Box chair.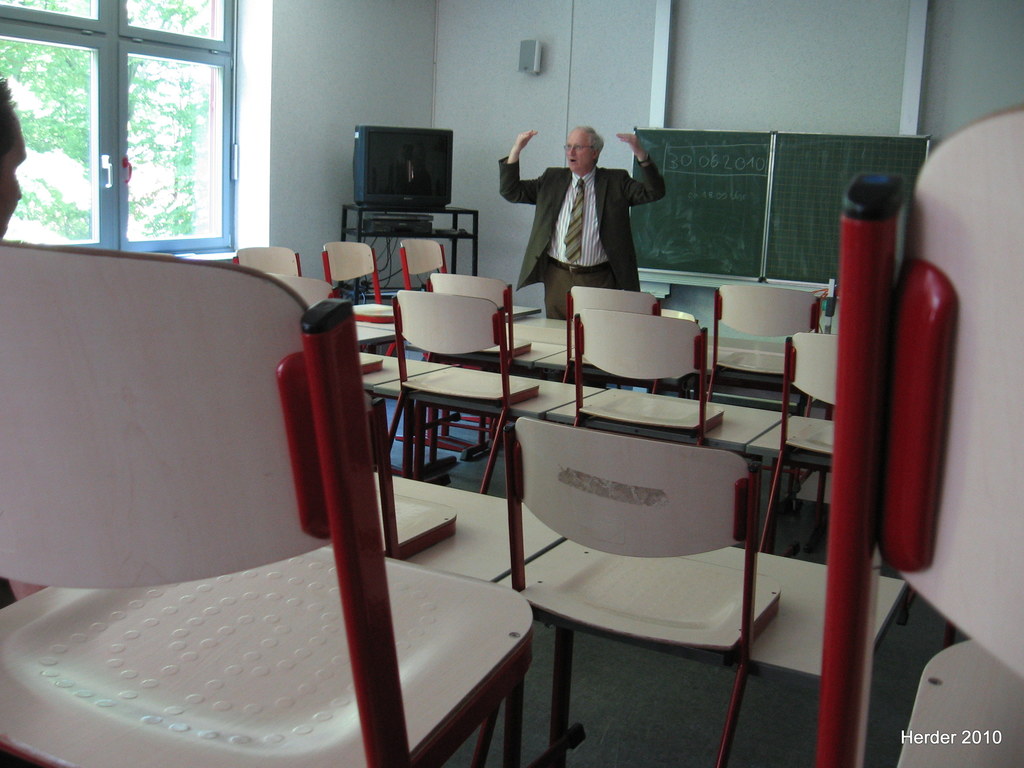
(left=394, top=233, right=452, bottom=285).
